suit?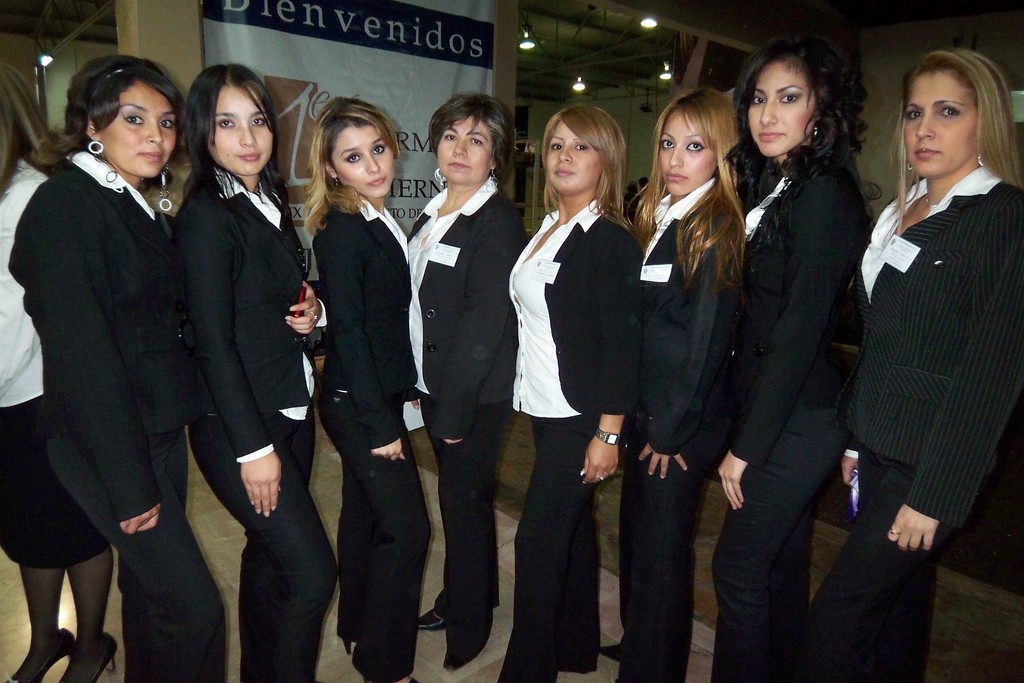
<box>314,195,433,682</box>
